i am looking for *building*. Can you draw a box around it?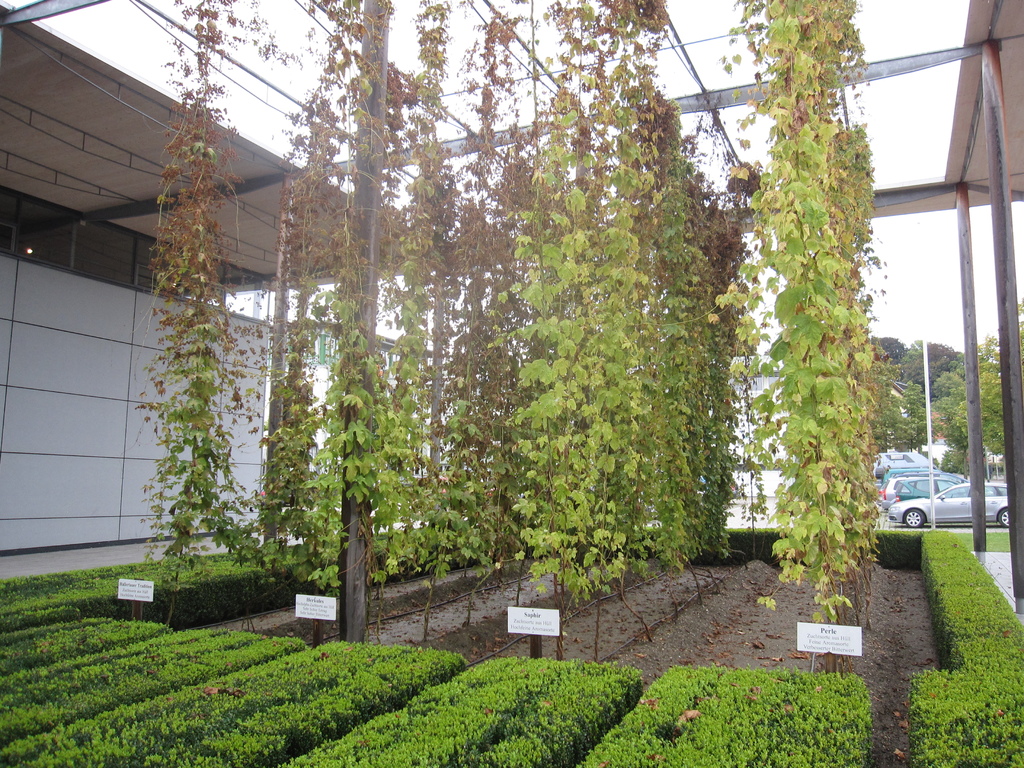
Sure, the bounding box is left=220, top=274, right=523, bottom=522.
